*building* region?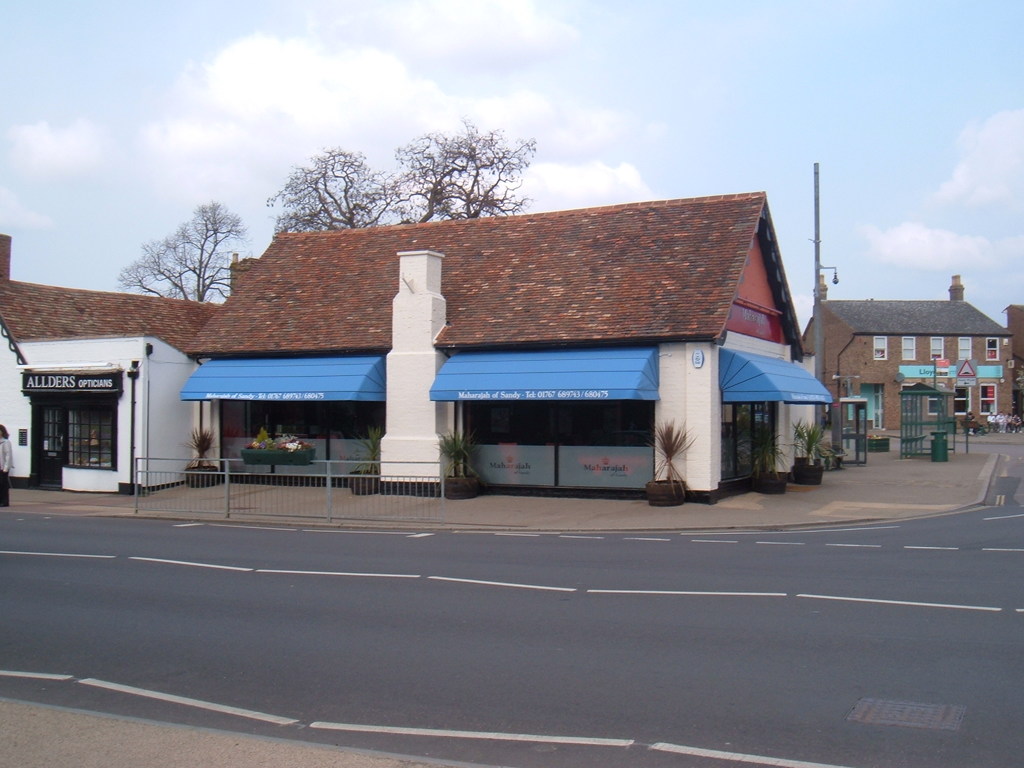
box(0, 188, 833, 502)
